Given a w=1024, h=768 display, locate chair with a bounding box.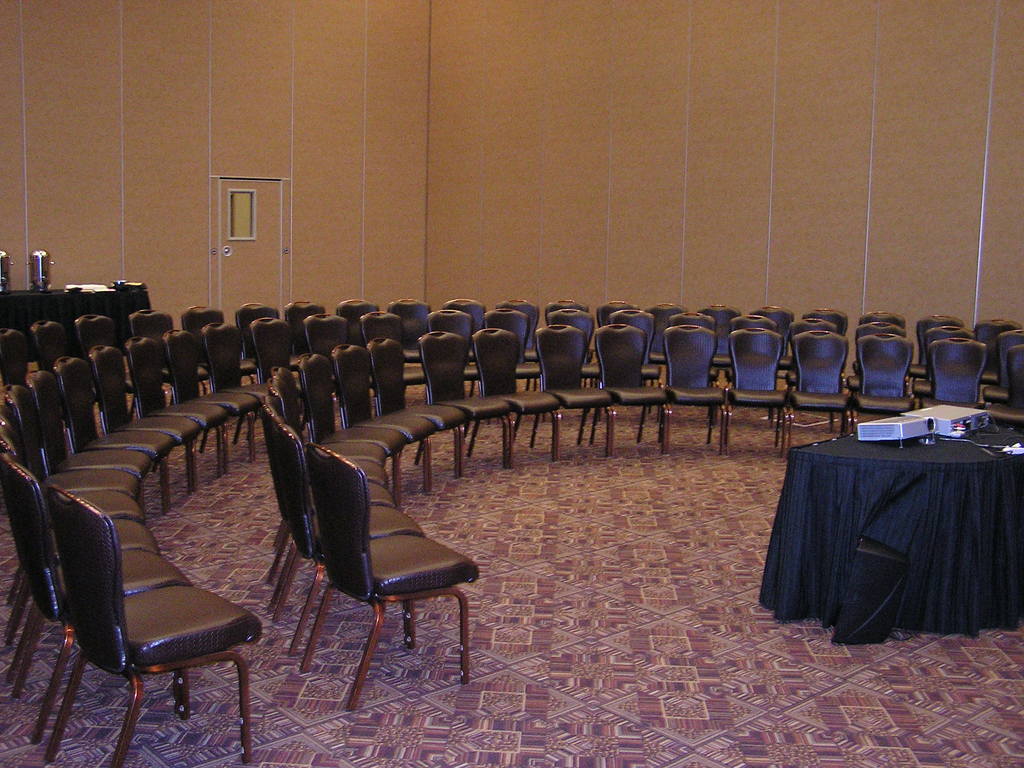
Located: [left=975, top=314, right=1021, bottom=383].
